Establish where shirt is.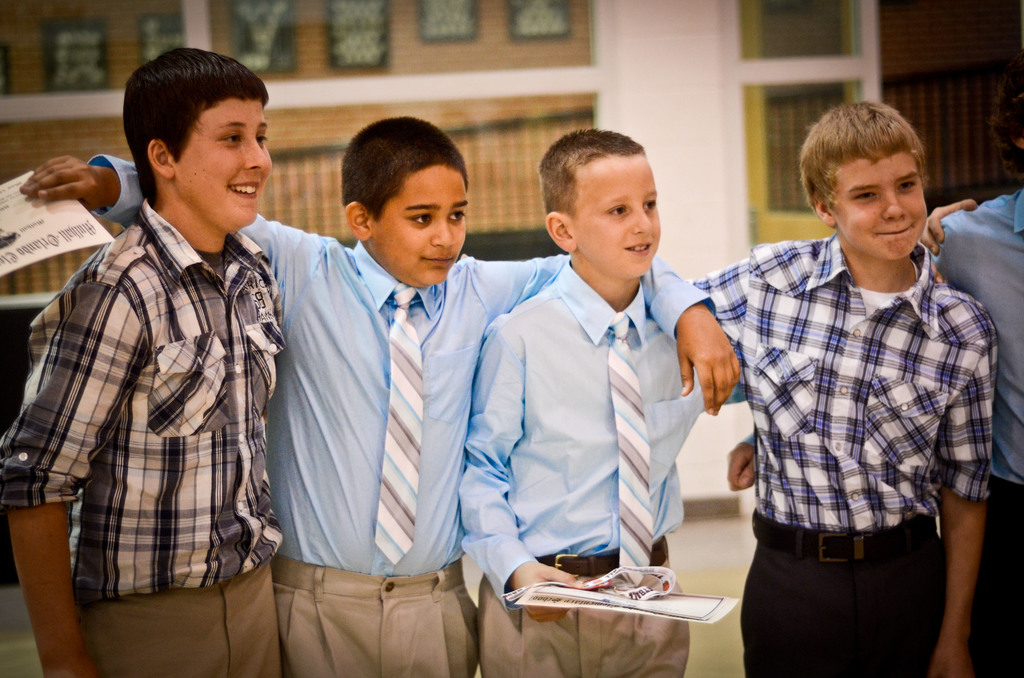
Established at {"left": 0, "top": 196, "right": 286, "bottom": 602}.
